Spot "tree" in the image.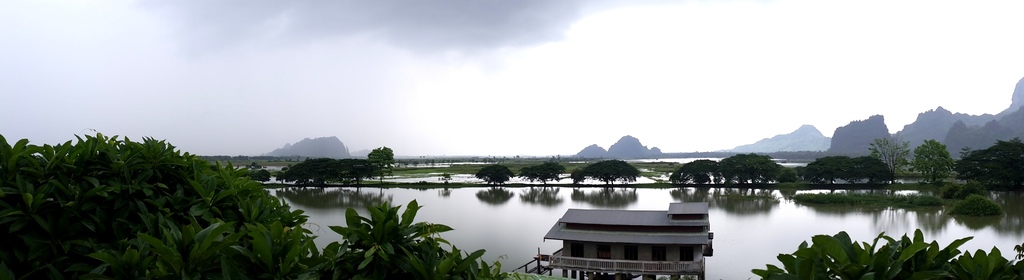
"tree" found at [795, 152, 855, 186].
